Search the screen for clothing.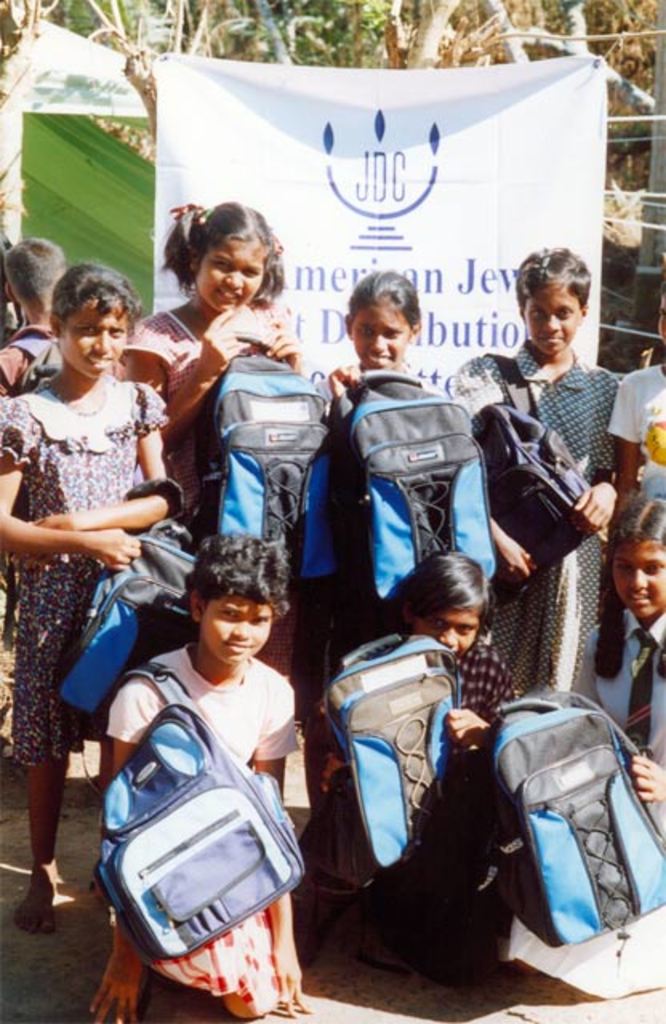
Found at detection(122, 306, 298, 718).
